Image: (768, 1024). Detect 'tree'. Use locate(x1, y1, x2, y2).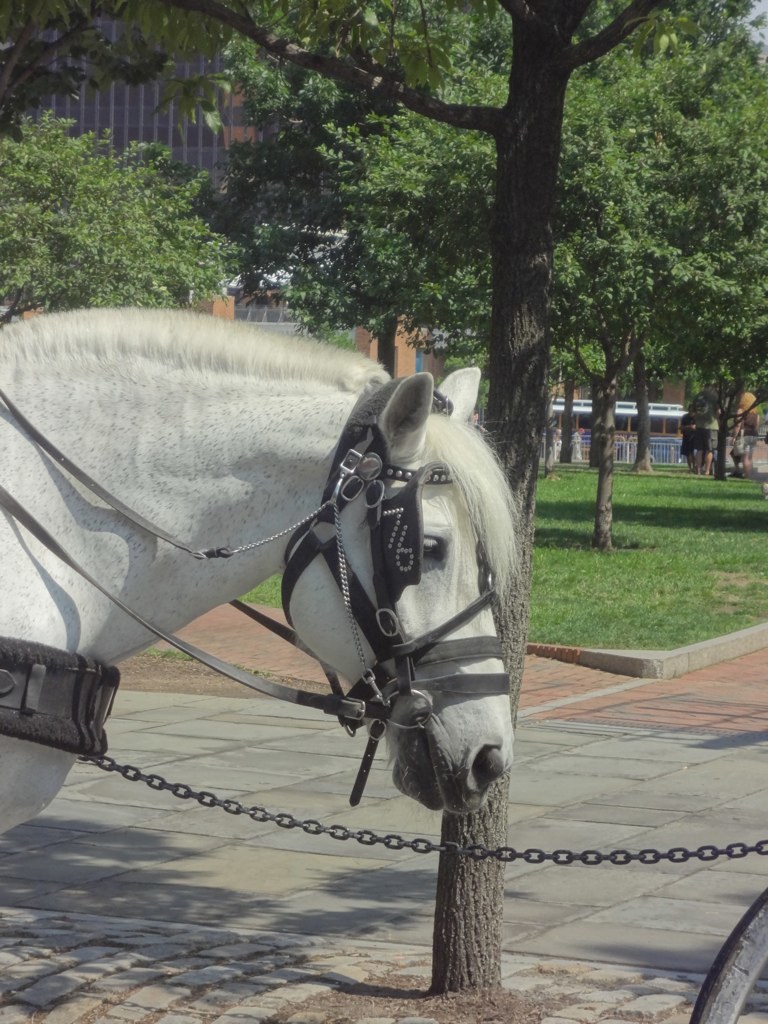
locate(0, 108, 236, 313).
